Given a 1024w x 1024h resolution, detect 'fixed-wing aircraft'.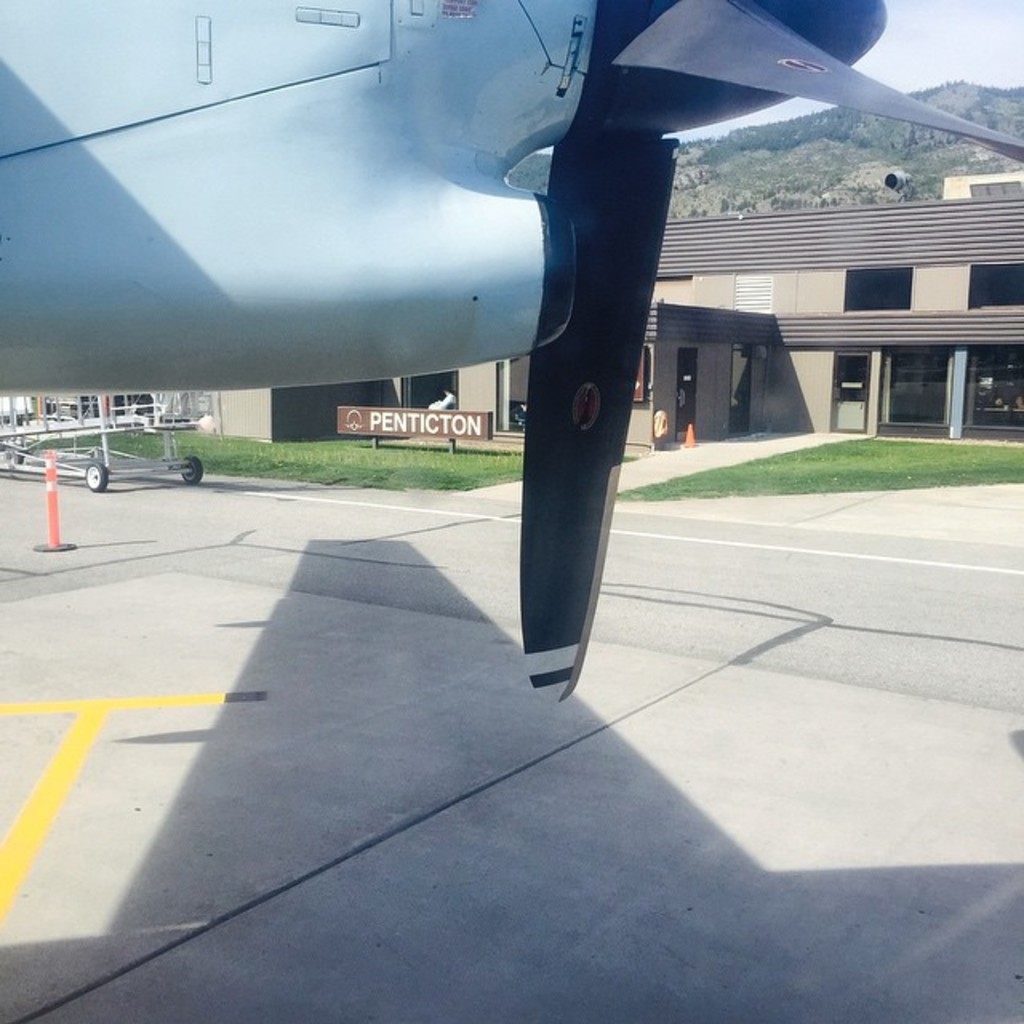
(0,0,1022,696).
